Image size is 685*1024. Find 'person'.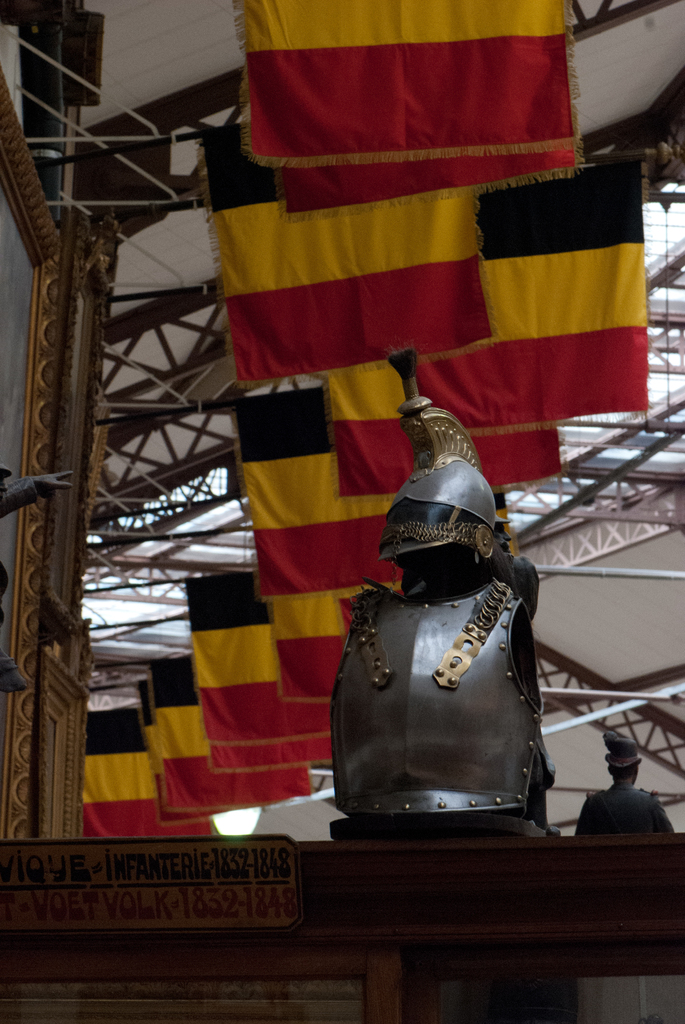
<region>574, 736, 672, 834</region>.
